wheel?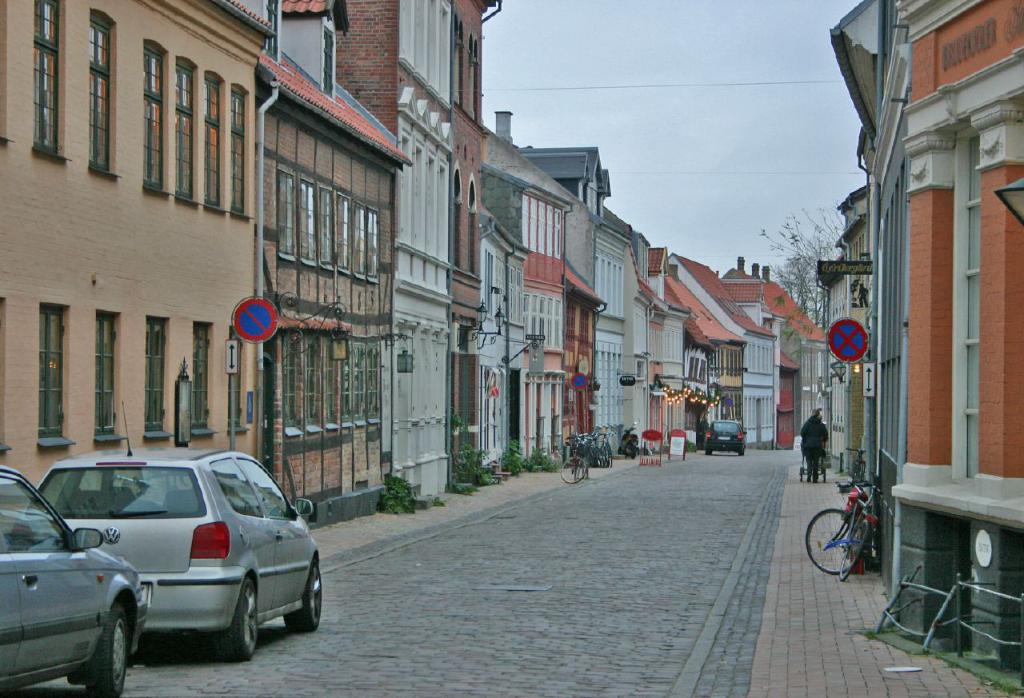
[left=630, top=444, right=634, bottom=456]
